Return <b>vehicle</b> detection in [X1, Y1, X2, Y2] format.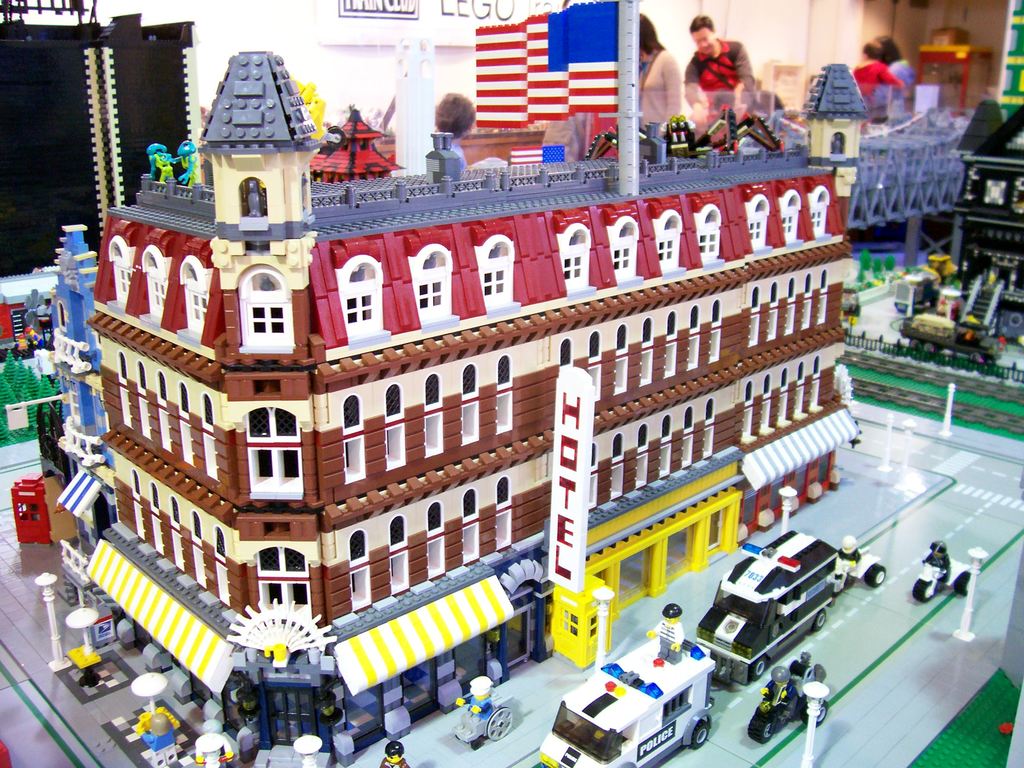
[748, 654, 829, 748].
